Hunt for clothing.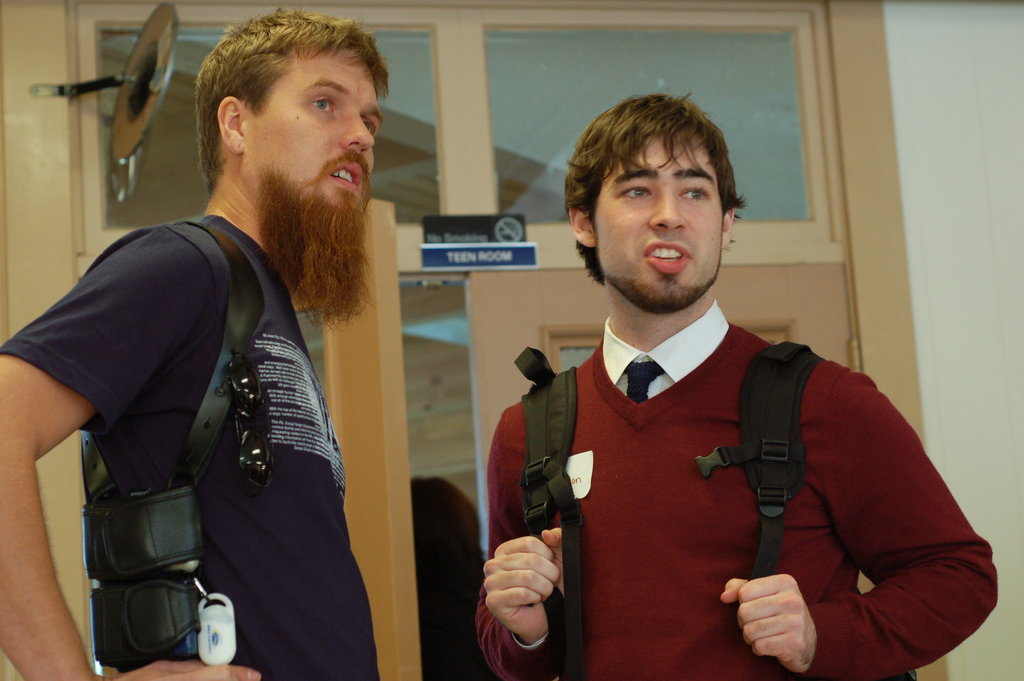
Hunted down at pyautogui.locateOnScreen(414, 553, 505, 680).
